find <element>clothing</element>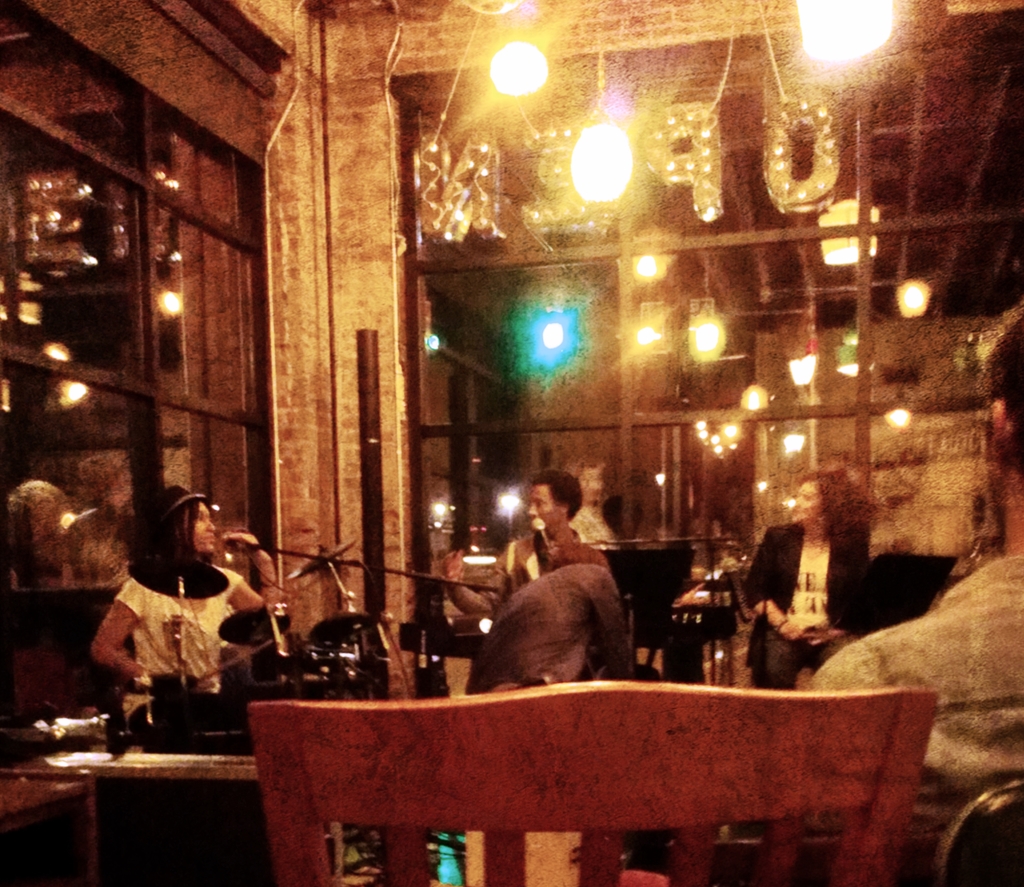
(x1=474, y1=532, x2=649, y2=706)
